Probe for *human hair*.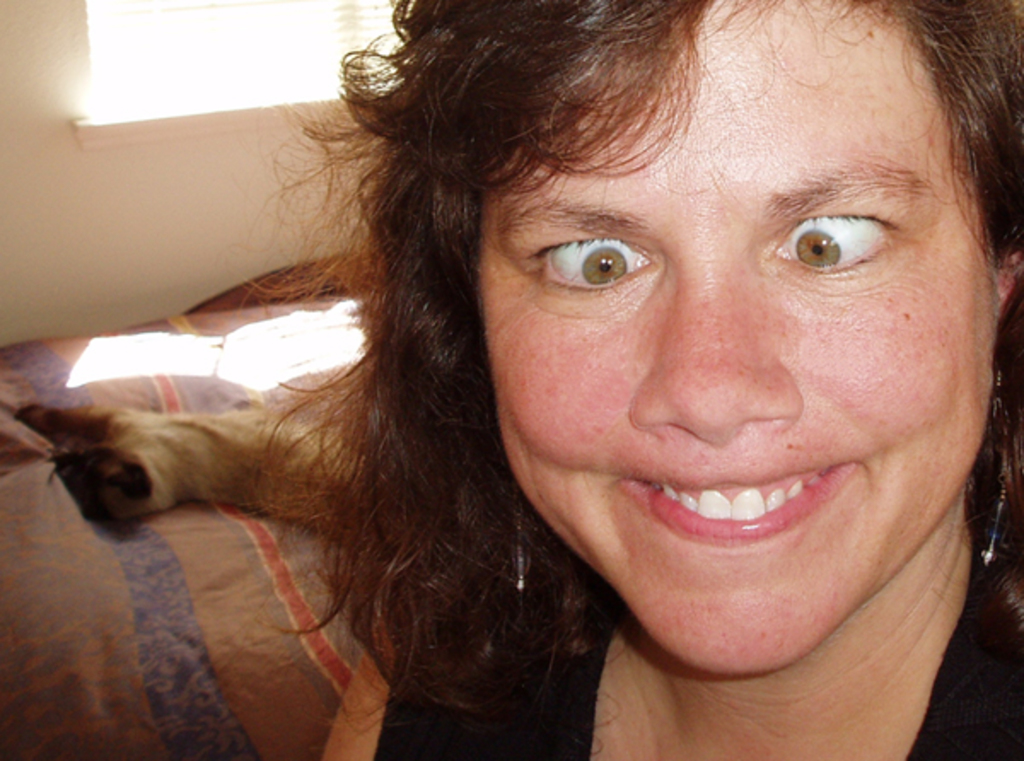
Probe result: select_region(125, 15, 1021, 698).
